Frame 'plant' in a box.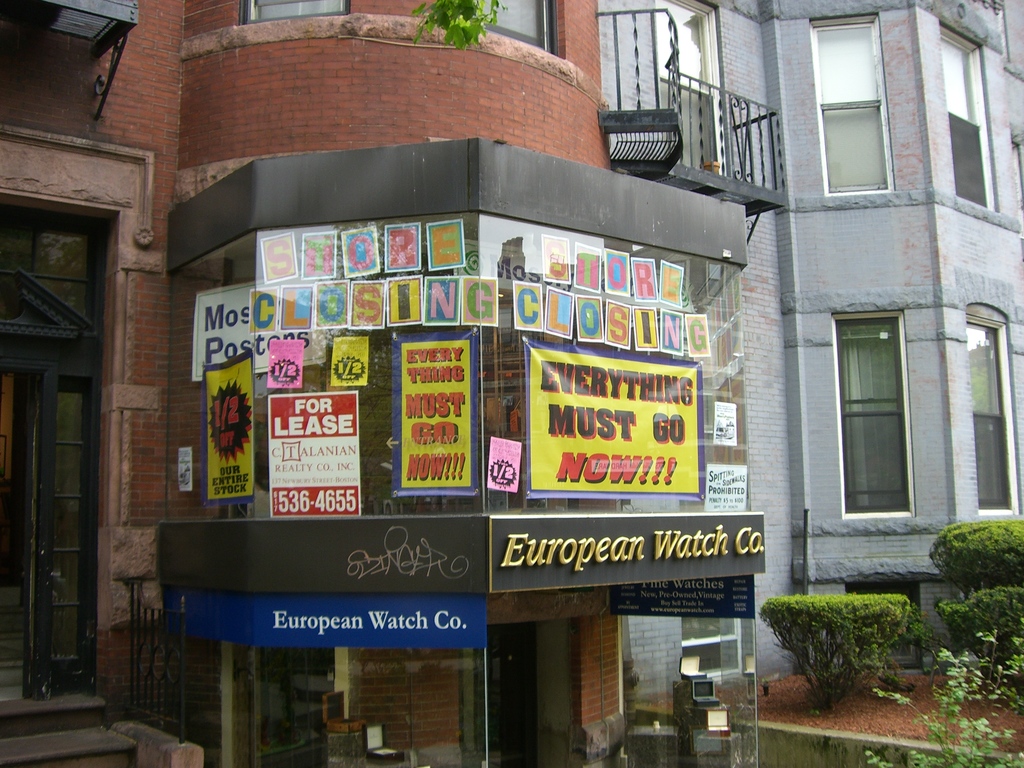
detection(934, 585, 1023, 684).
